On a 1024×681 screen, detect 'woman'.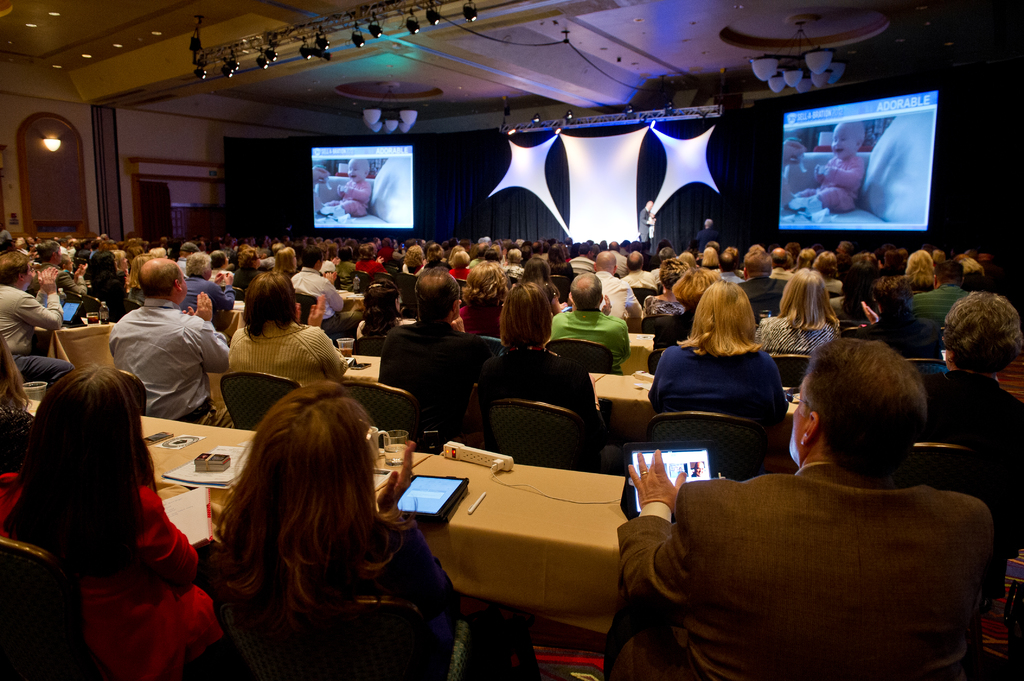
[x1=152, y1=243, x2=179, y2=259].
